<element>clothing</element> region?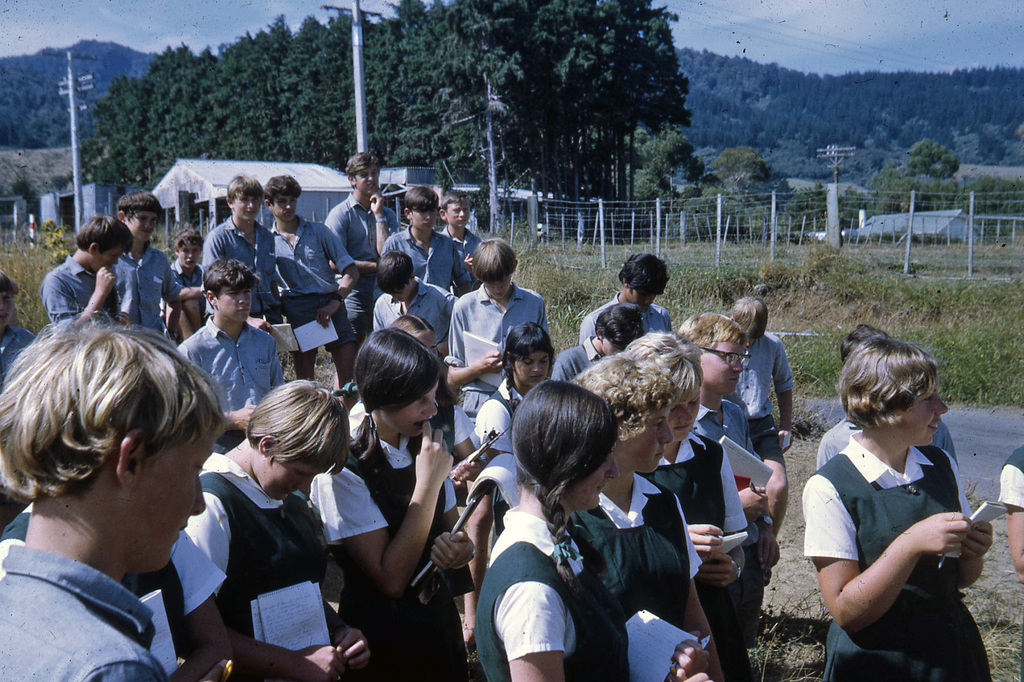
268 215 351 379
